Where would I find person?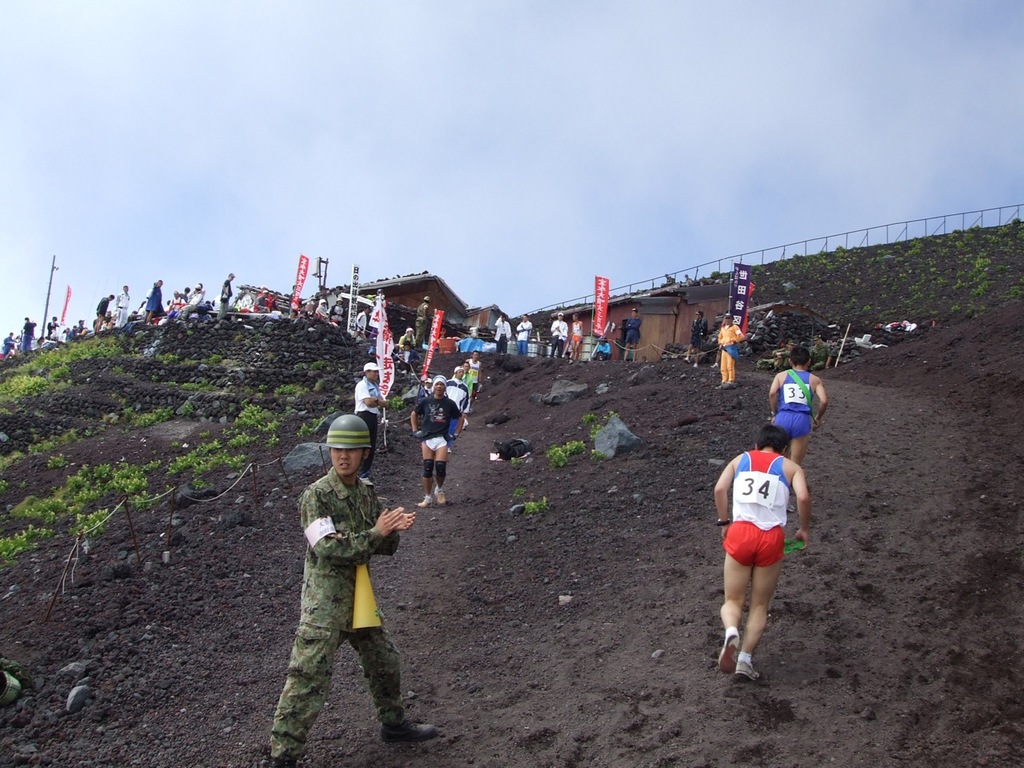
At (715, 311, 742, 389).
